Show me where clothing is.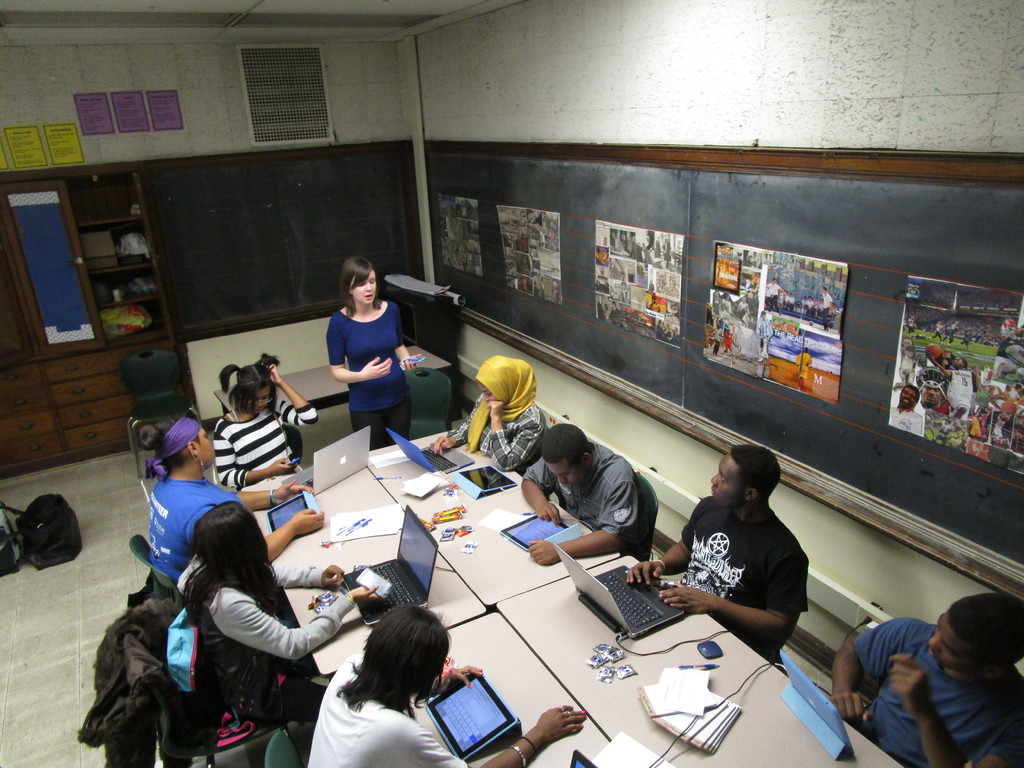
clothing is at pyautogui.locateOnScreen(595, 300, 607, 319).
